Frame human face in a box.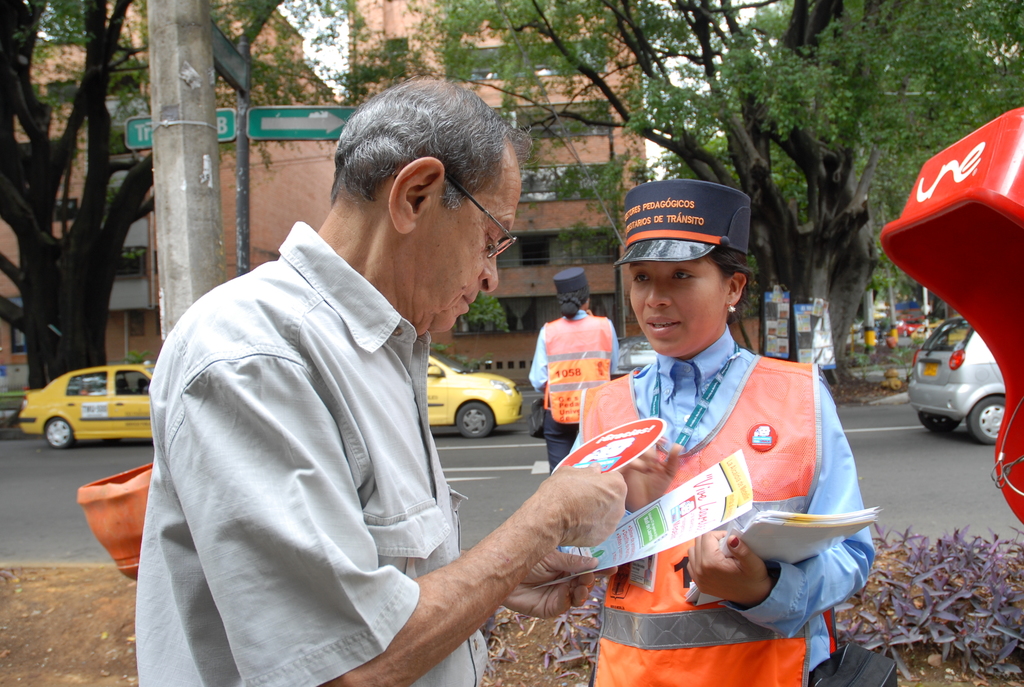
bbox=[626, 250, 733, 359].
